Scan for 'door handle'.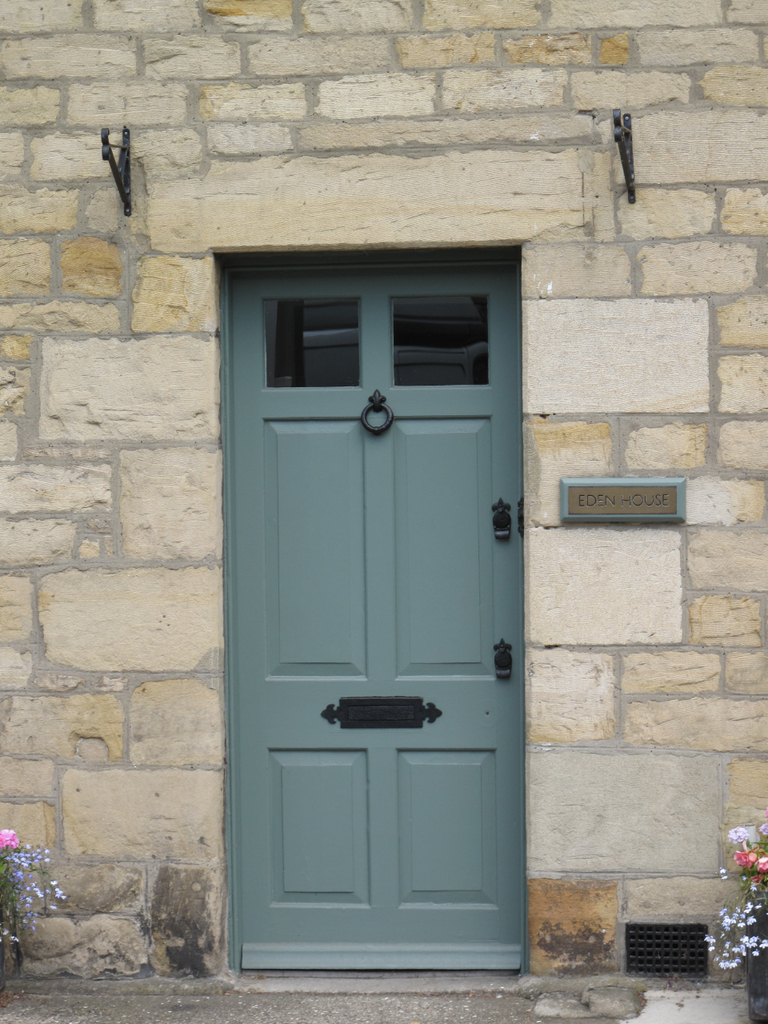
Scan result: box(491, 637, 518, 682).
